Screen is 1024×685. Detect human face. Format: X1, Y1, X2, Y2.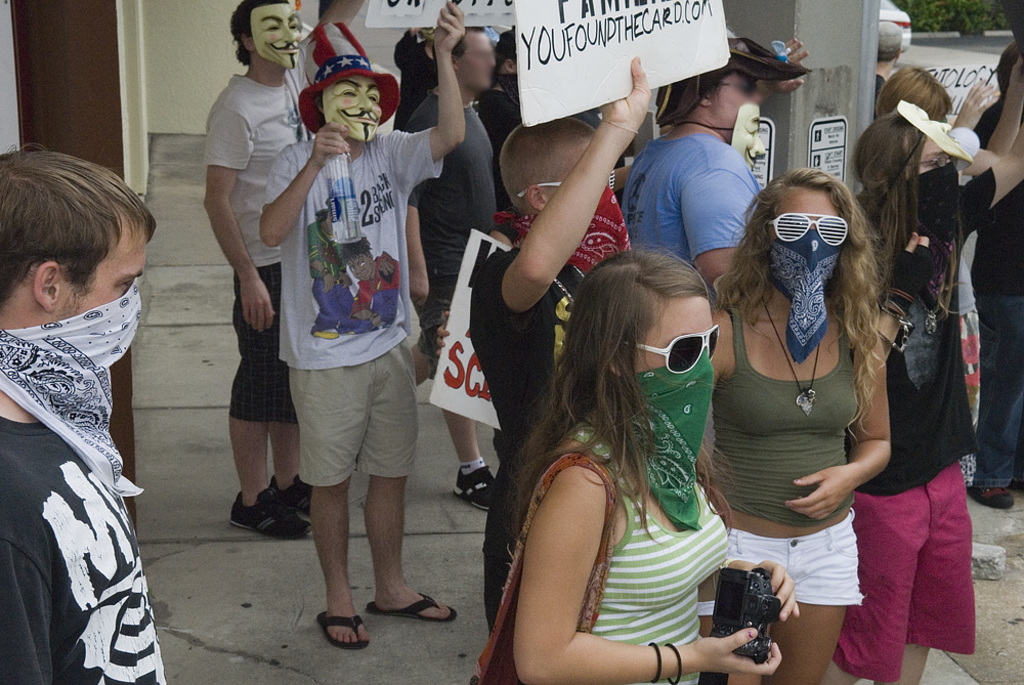
251, 2, 303, 69.
